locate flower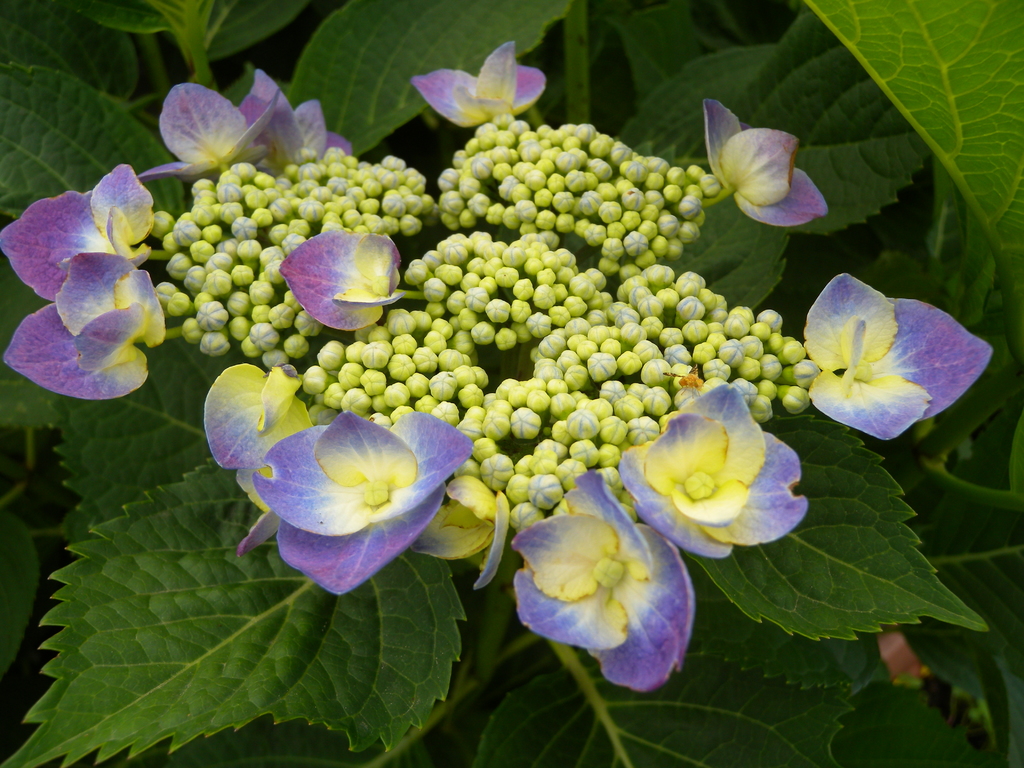
Rect(0, 246, 188, 403)
